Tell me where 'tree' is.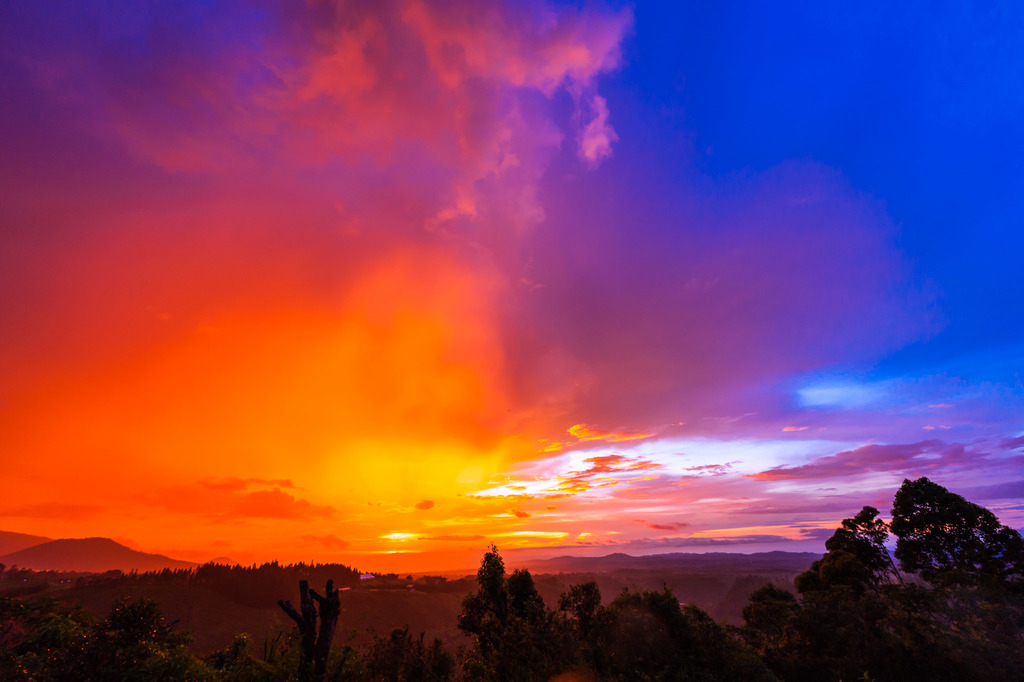
'tree' is at (x1=745, y1=582, x2=803, y2=654).
